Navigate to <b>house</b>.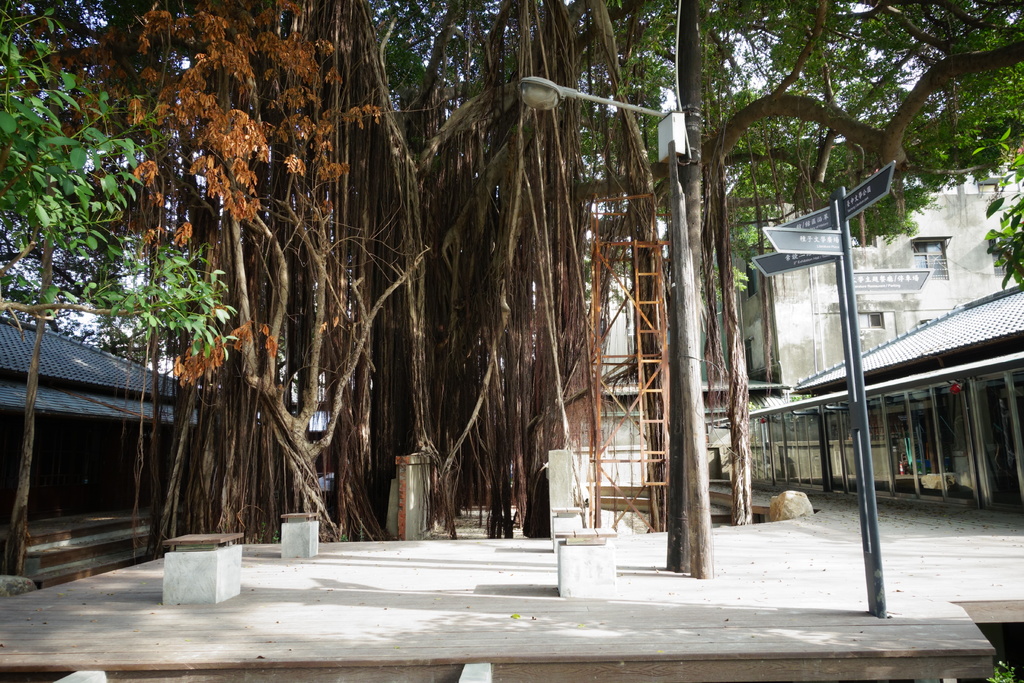
Navigation target: rect(0, 264, 216, 585).
